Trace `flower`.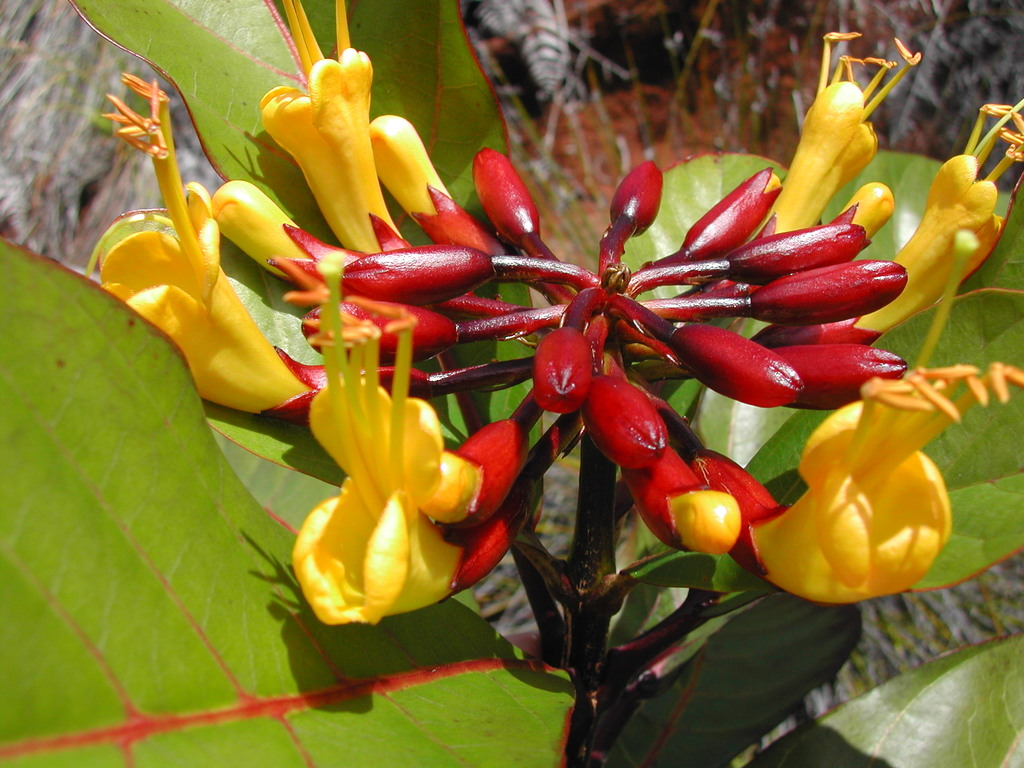
Traced to crop(142, 68, 947, 641).
